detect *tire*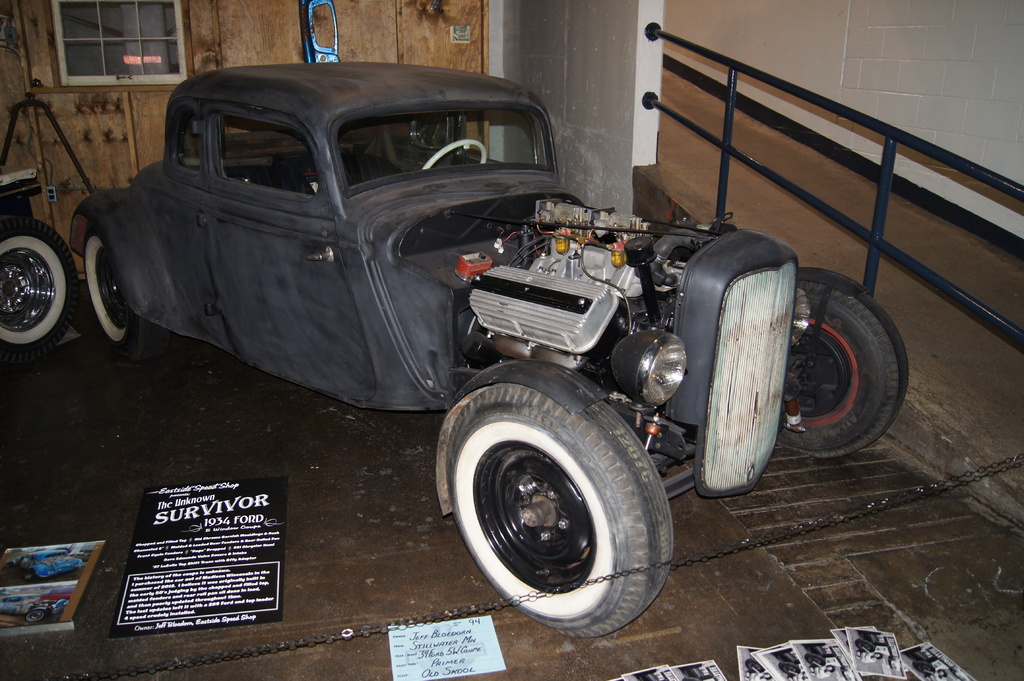
BBox(442, 364, 669, 636)
